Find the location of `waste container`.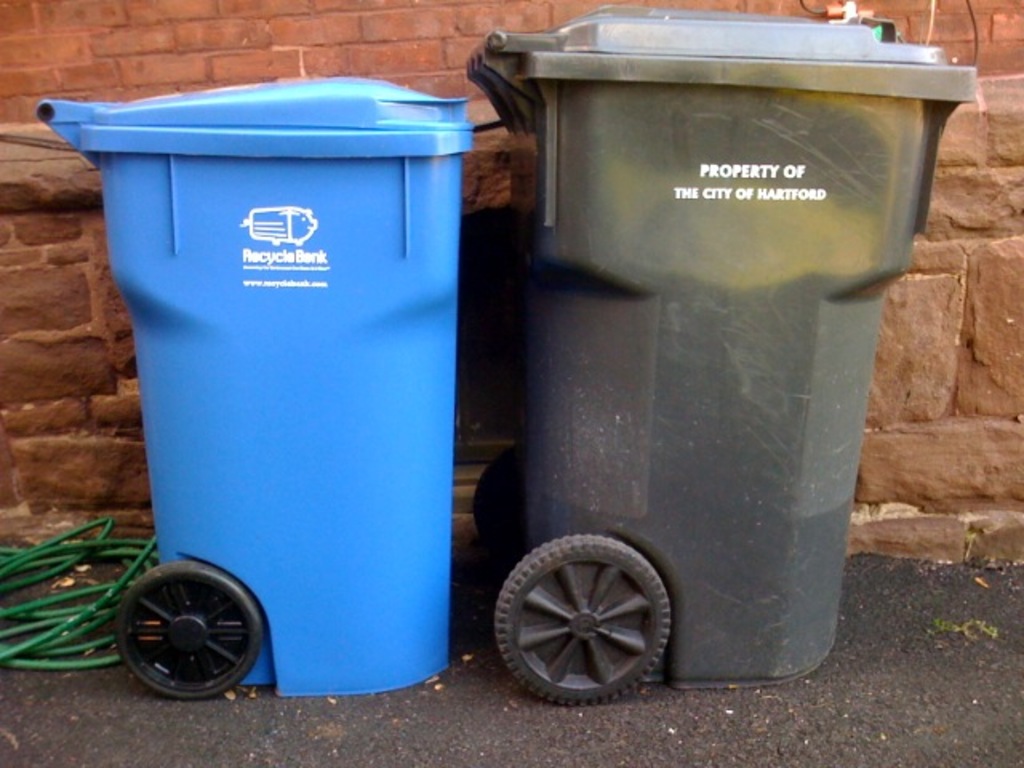
Location: (54, 72, 475, 678).
